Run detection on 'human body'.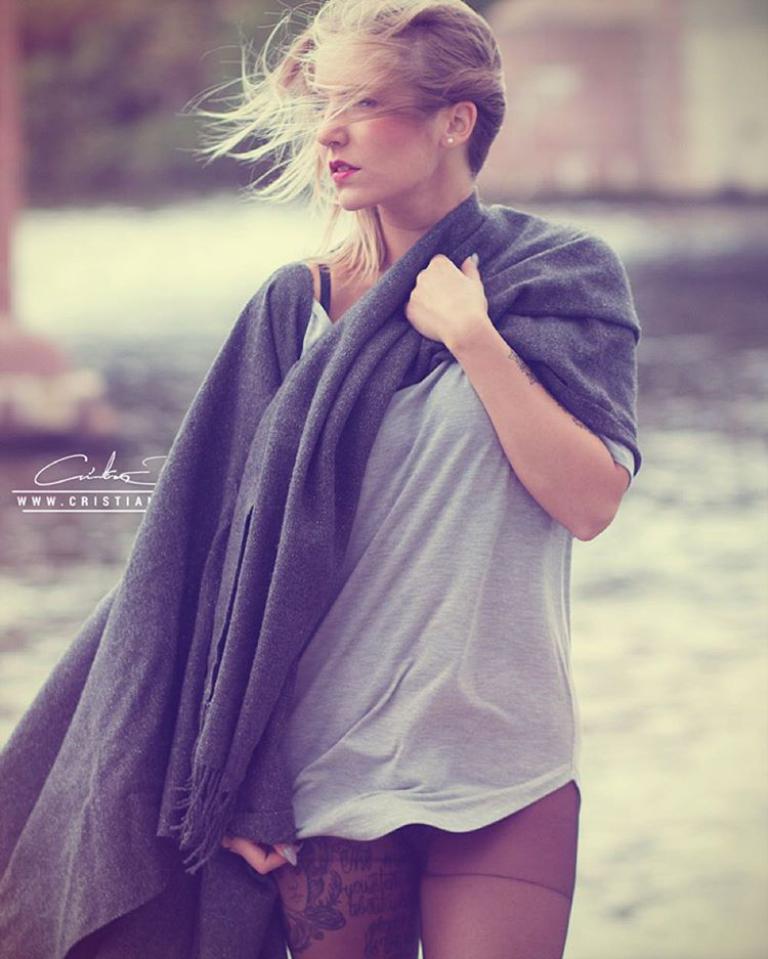
Result: crop(36, 87, 638, 958).
